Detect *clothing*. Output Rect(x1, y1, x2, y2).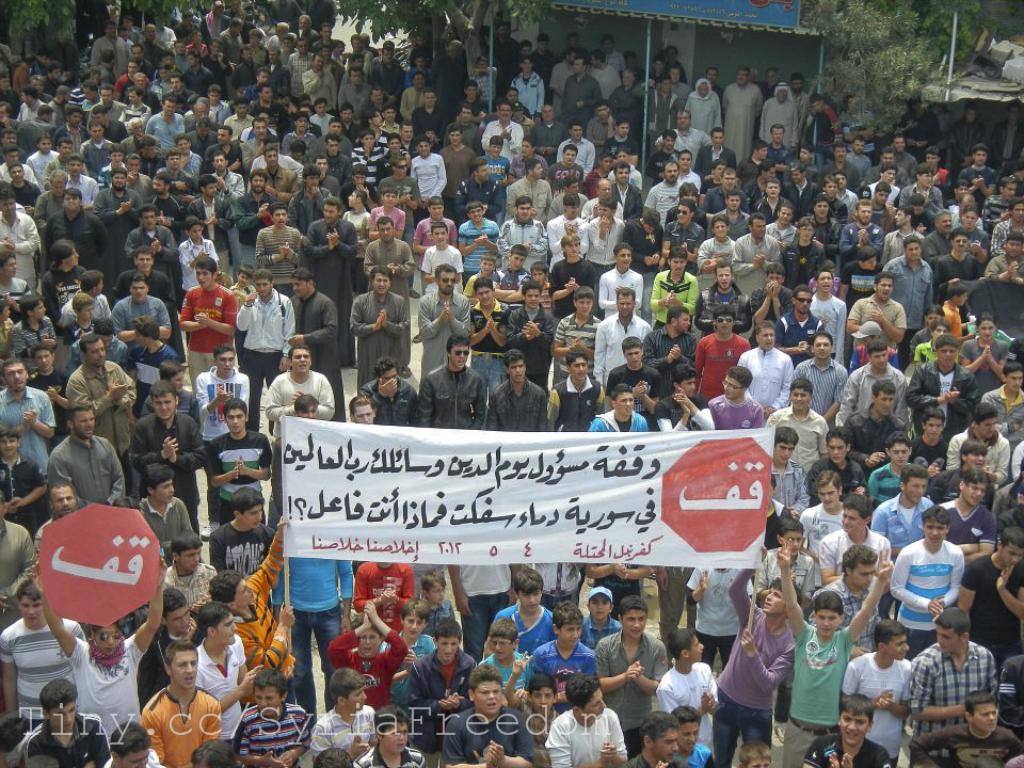
Rect(269, 172, 298, 198).
